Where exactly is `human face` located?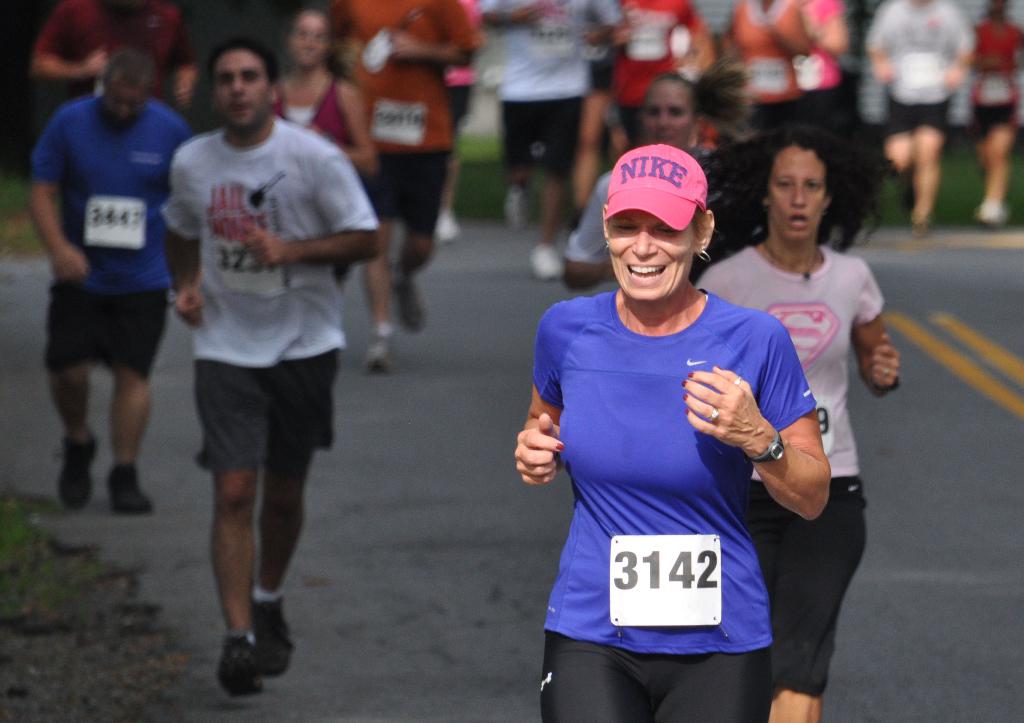
Its bounding box is [left=770, top=140, right=826, bottom=241].
